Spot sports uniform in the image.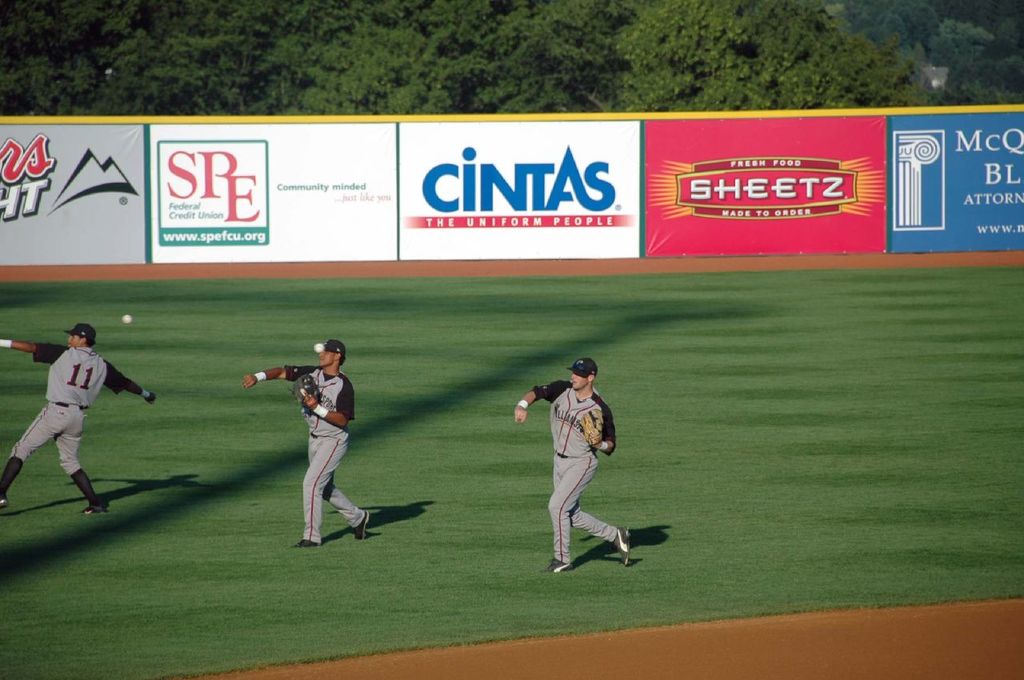
sports uniform found at [271,334,364,547].
